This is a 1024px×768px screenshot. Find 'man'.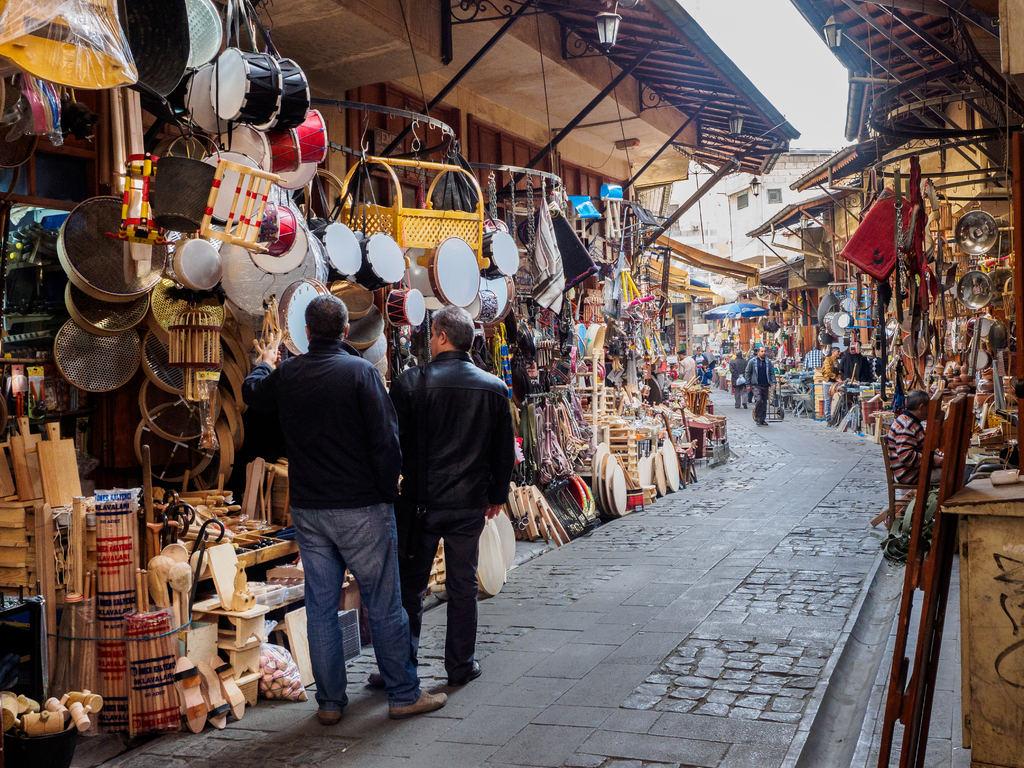
Bounding box: l=749, t=346, r=756, b=400.
